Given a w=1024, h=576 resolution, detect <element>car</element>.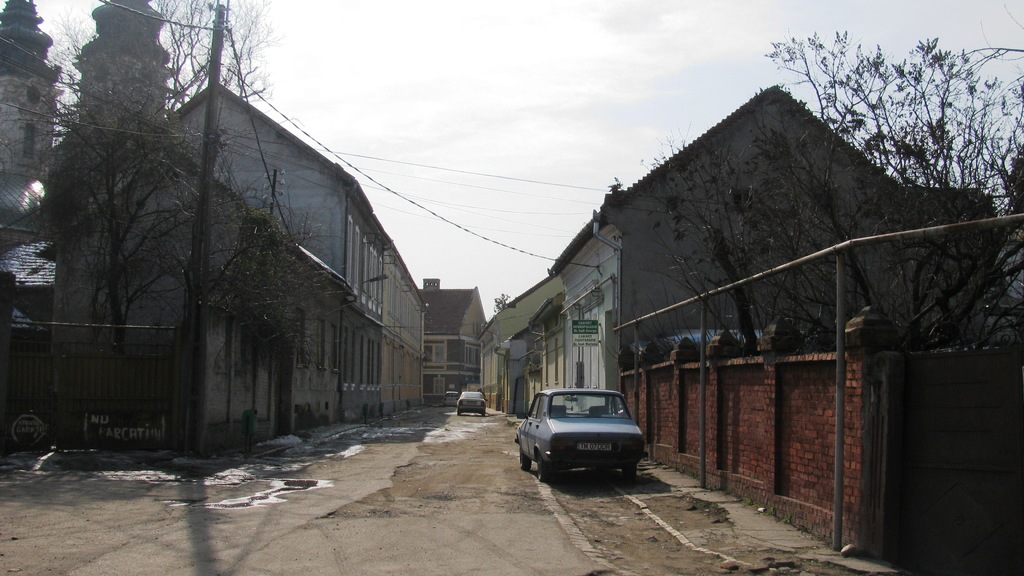
l=441, t=390, r=459, b=407.
